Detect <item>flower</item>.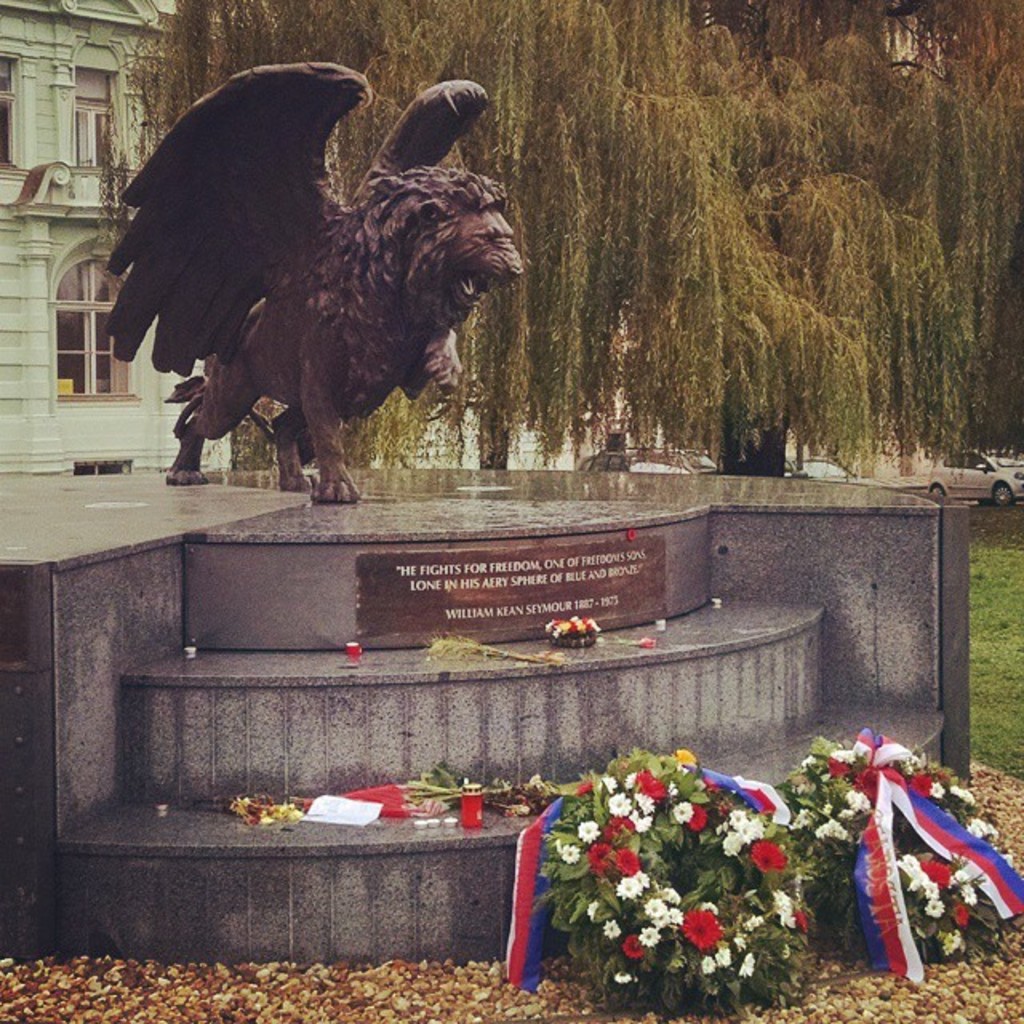
Detected at box=[733, 931, 739, 952].
